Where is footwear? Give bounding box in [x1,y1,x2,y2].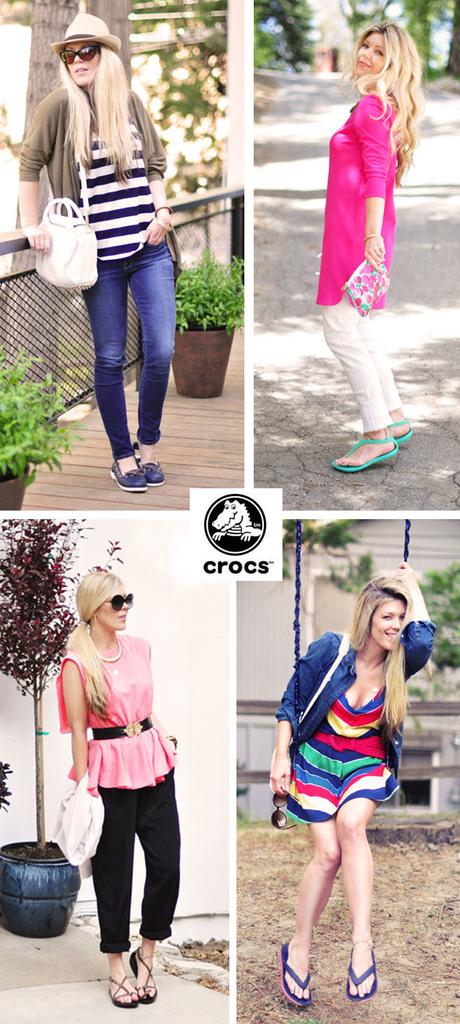
[381,413,411,441].
